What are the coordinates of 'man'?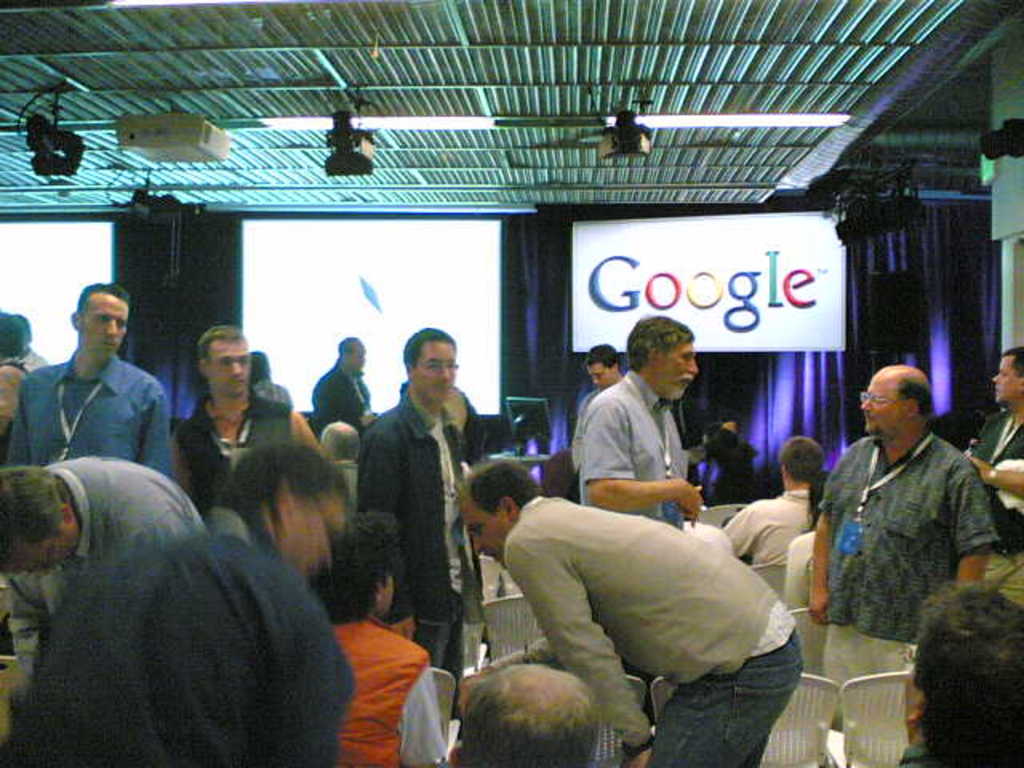
[x1=808, y1=363, x2=1002, y2=731].
